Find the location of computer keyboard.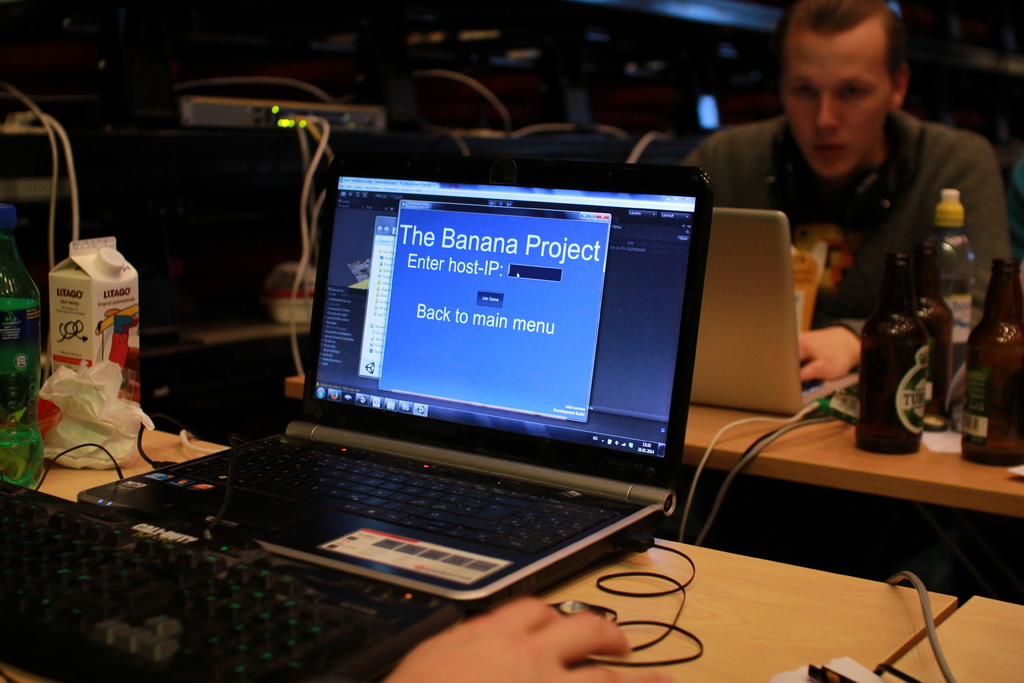
Location: 165,436,621,561.
